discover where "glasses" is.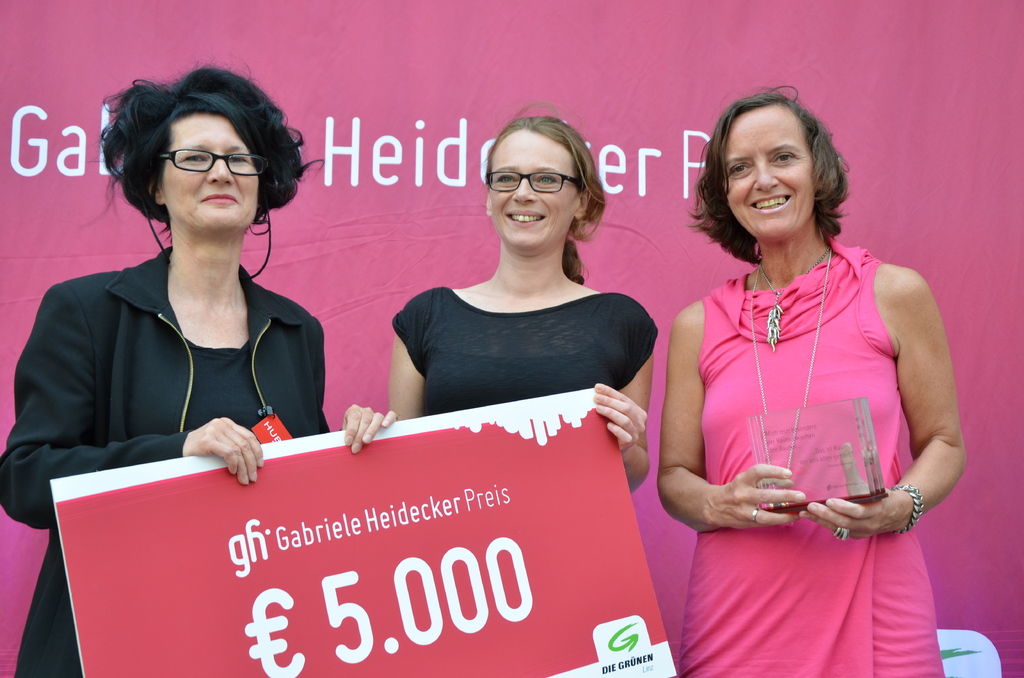
Discovered at (476,157,591,204).
